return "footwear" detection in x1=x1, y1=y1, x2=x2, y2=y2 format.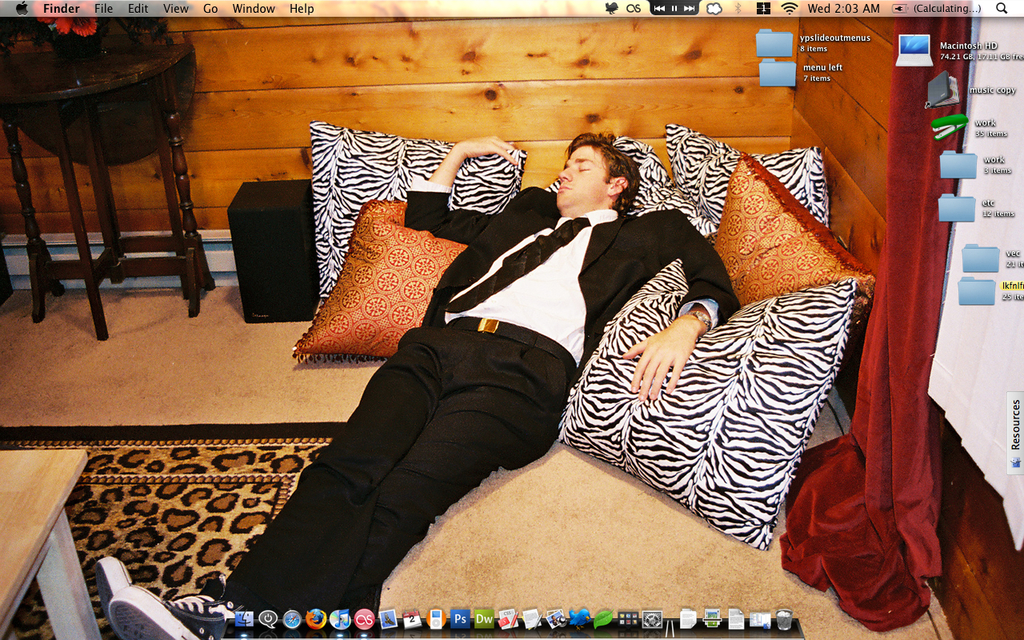
x1=92, y1=557, x2=139, y2=614.
